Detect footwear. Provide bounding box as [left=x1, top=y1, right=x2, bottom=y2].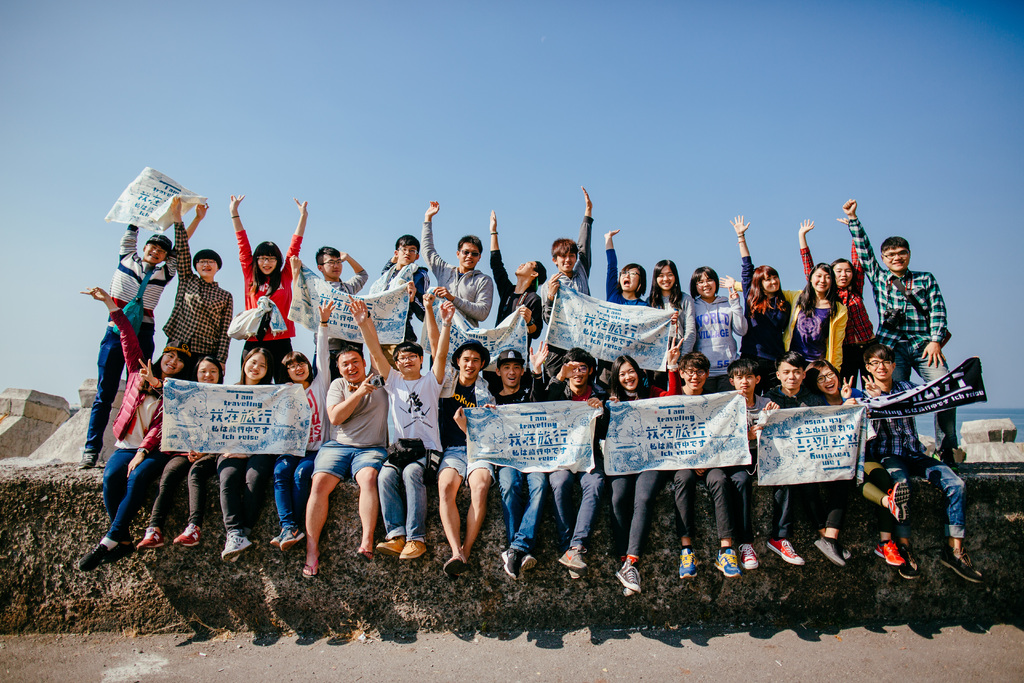
[left=104, top=546, right=131, bottom=568].
